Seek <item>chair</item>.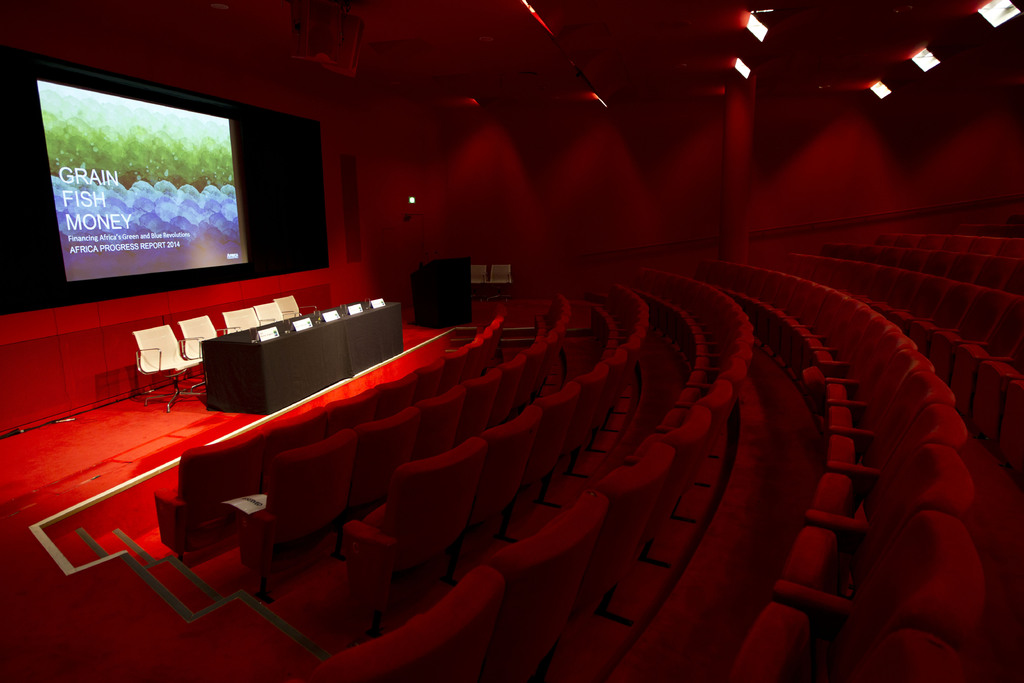
{"x1": 179, "y1": 314, "x2": 220, "y2": 390}.
